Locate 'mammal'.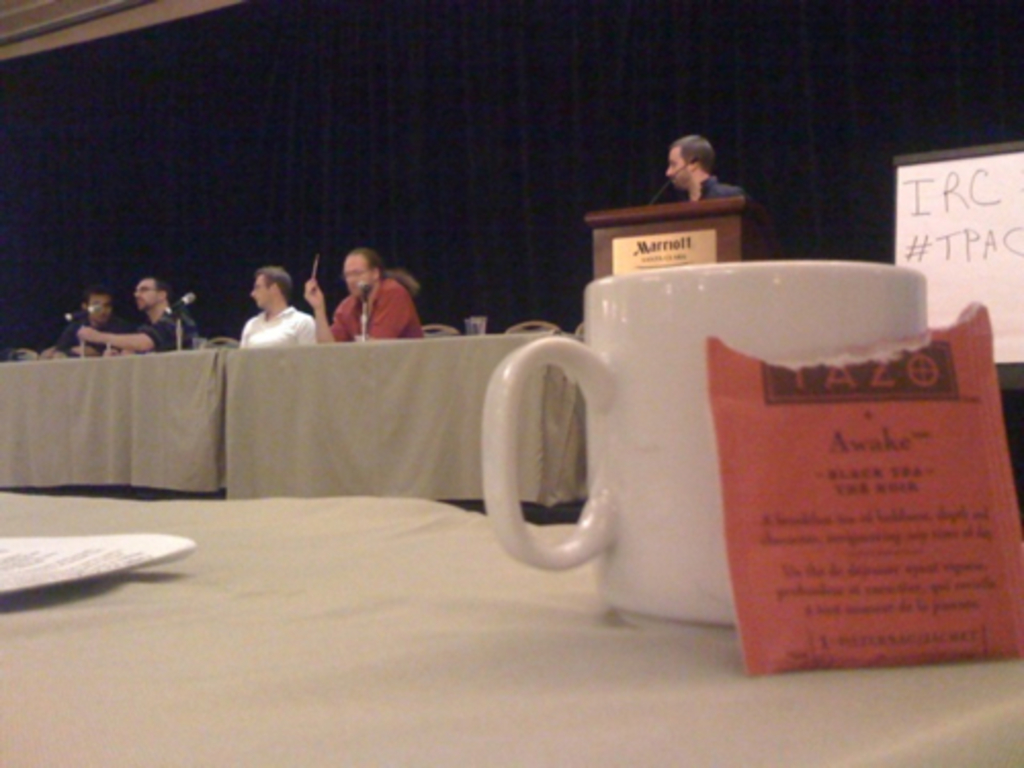
Bounding box: [x1=238, y1=266, x2=317, y2=344].
